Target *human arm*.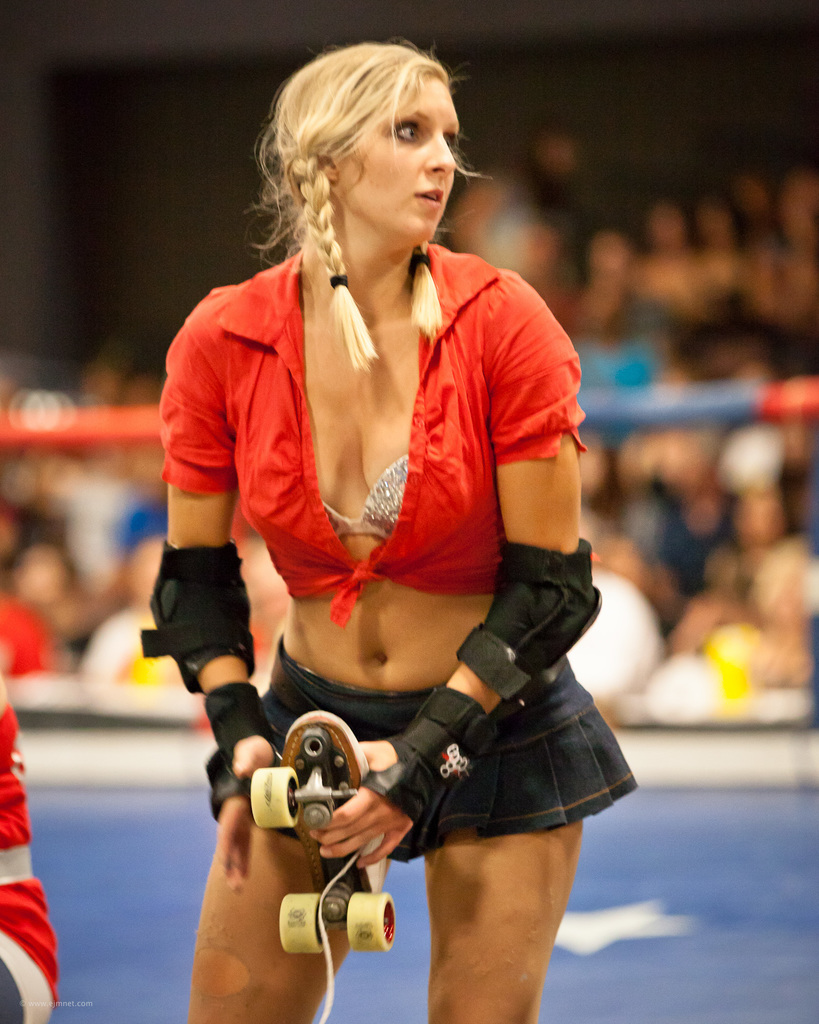
Target region: locate(0, 668, 65, 1023).
